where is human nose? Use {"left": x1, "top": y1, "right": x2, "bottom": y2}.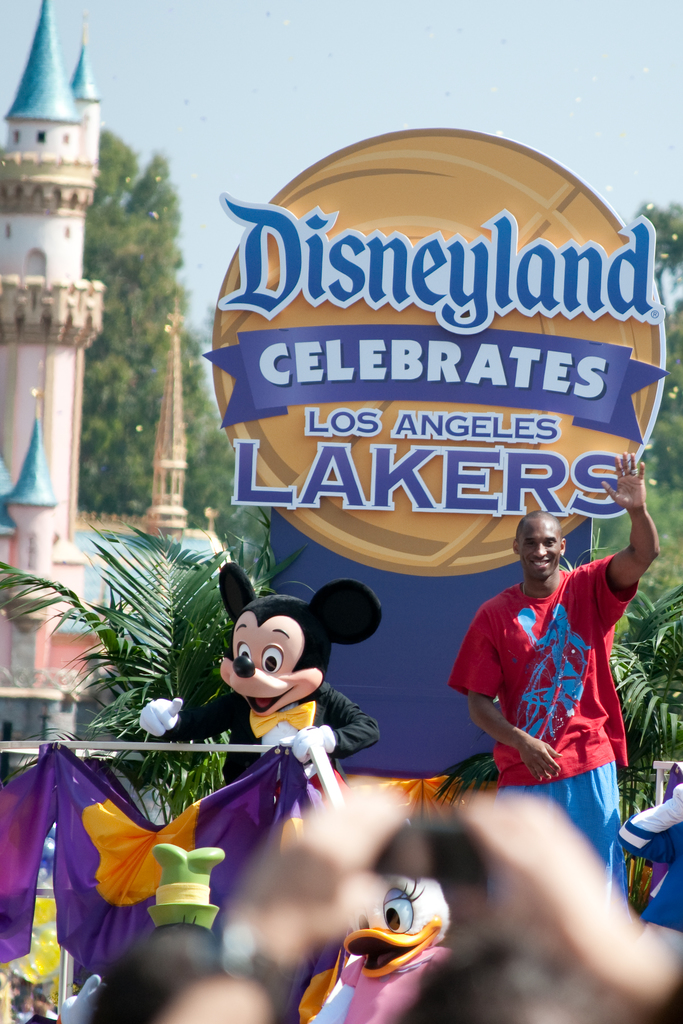
{"left": 534, "top": 545, "right": 546, "bottom": 557}.
